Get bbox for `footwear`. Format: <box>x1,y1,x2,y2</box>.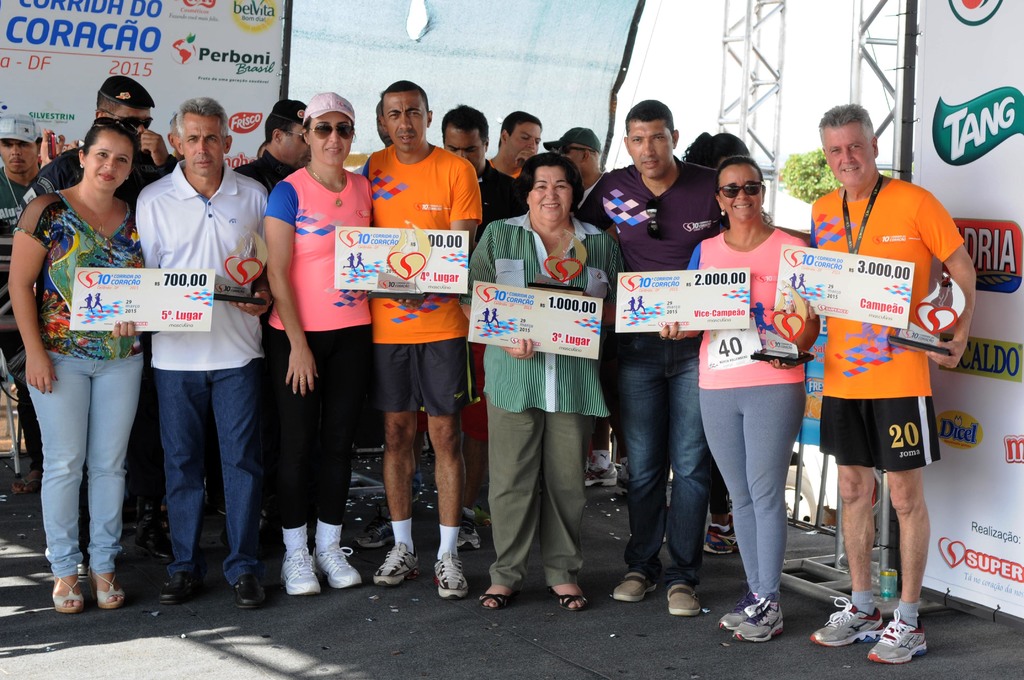
<box>484,579,525,608</box>.
